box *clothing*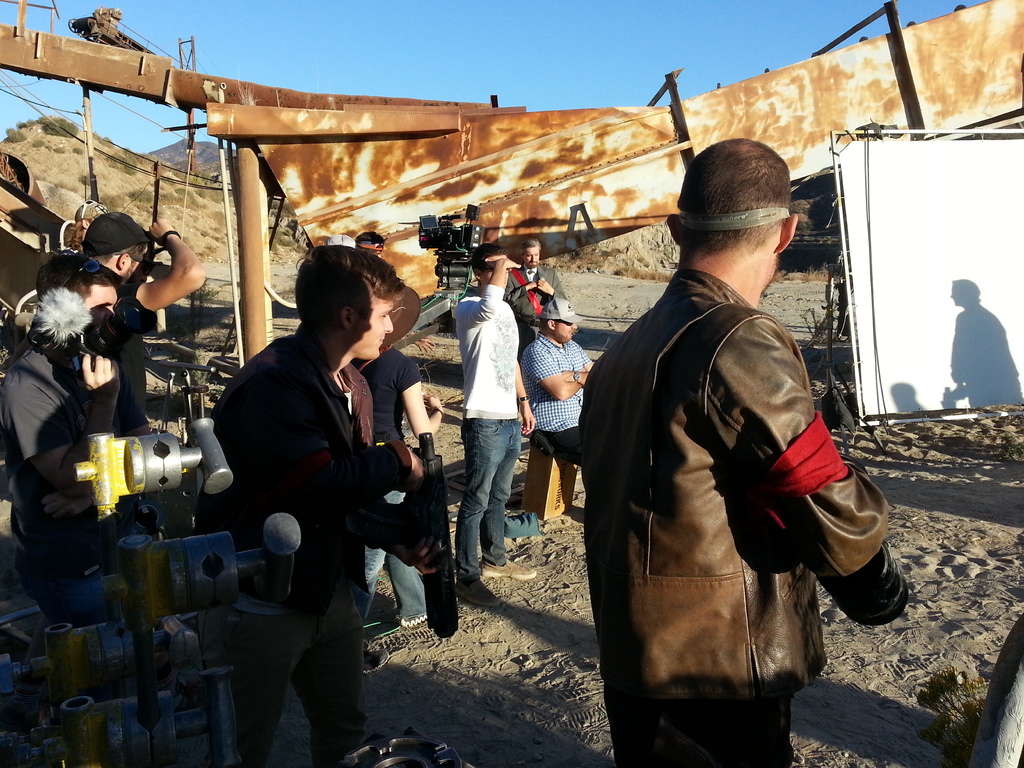
rect(577, 167, 880, 750)
